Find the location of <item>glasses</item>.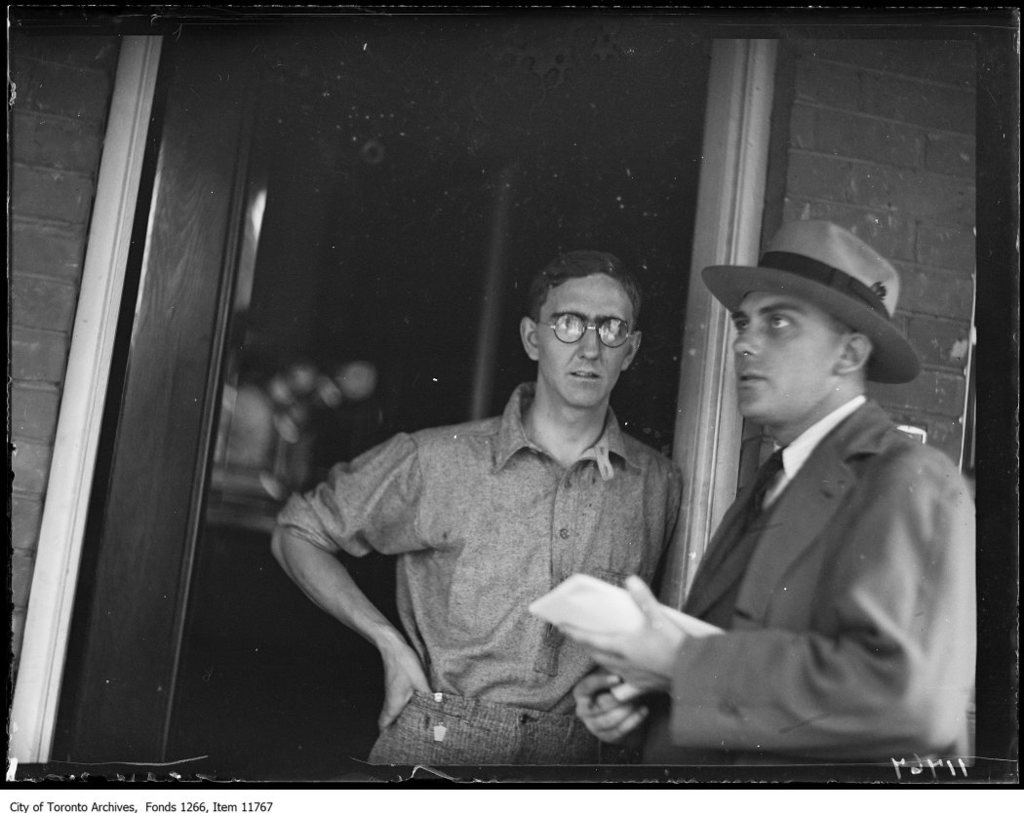
Location: select_region(535, 315, 635, 349).
